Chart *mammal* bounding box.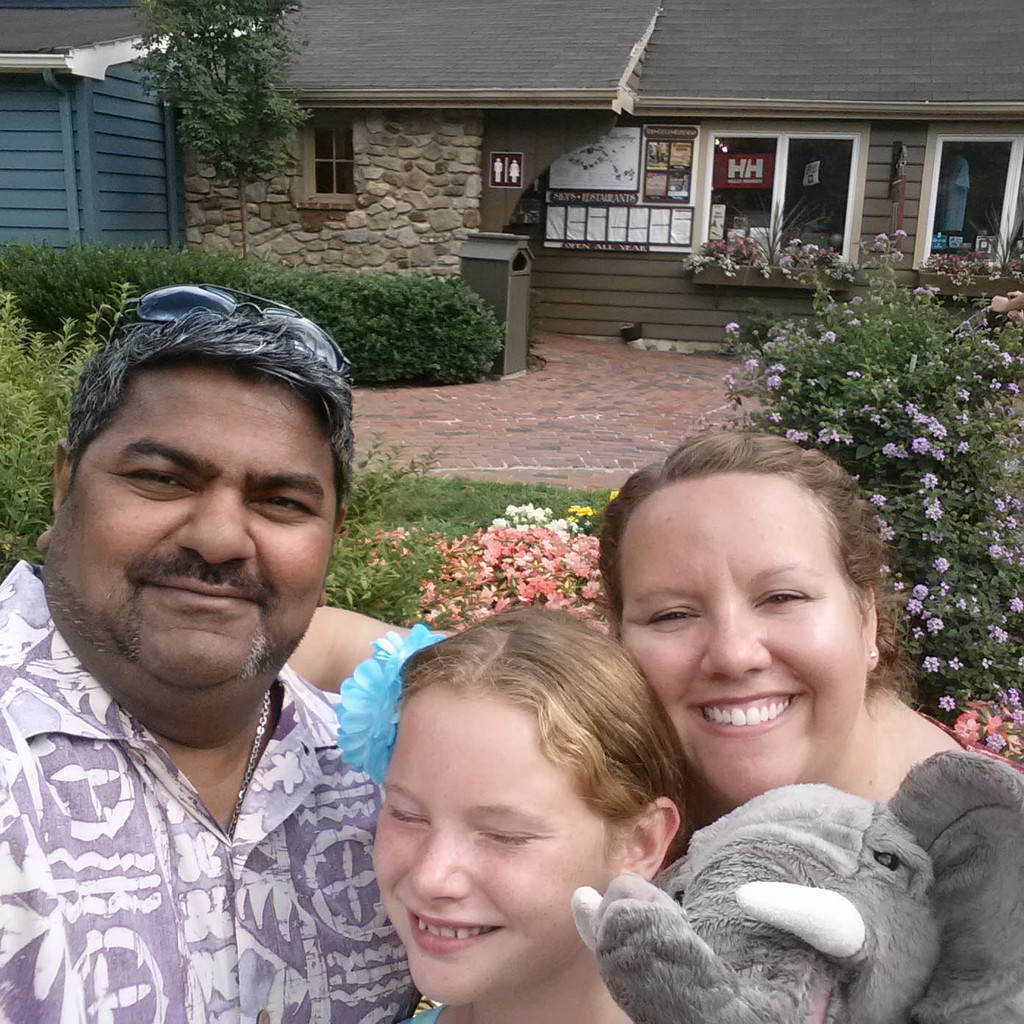
Charted: (x1=565, y1=751, x2=1021, y2=1023).
